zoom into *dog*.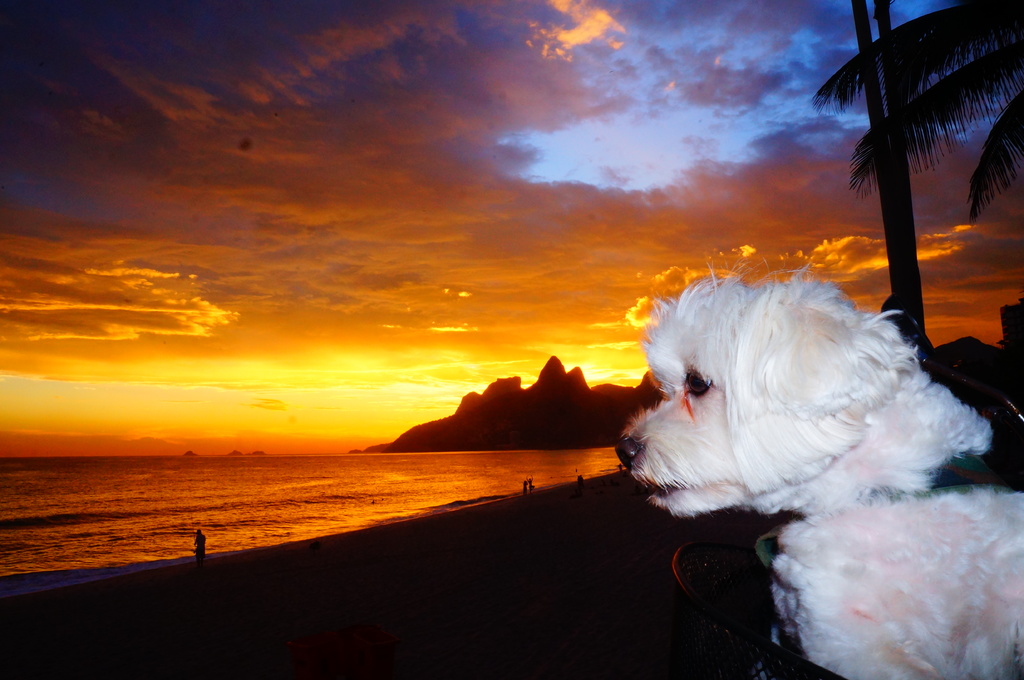
Zoom target: region(614, 258, 1023, 679).
